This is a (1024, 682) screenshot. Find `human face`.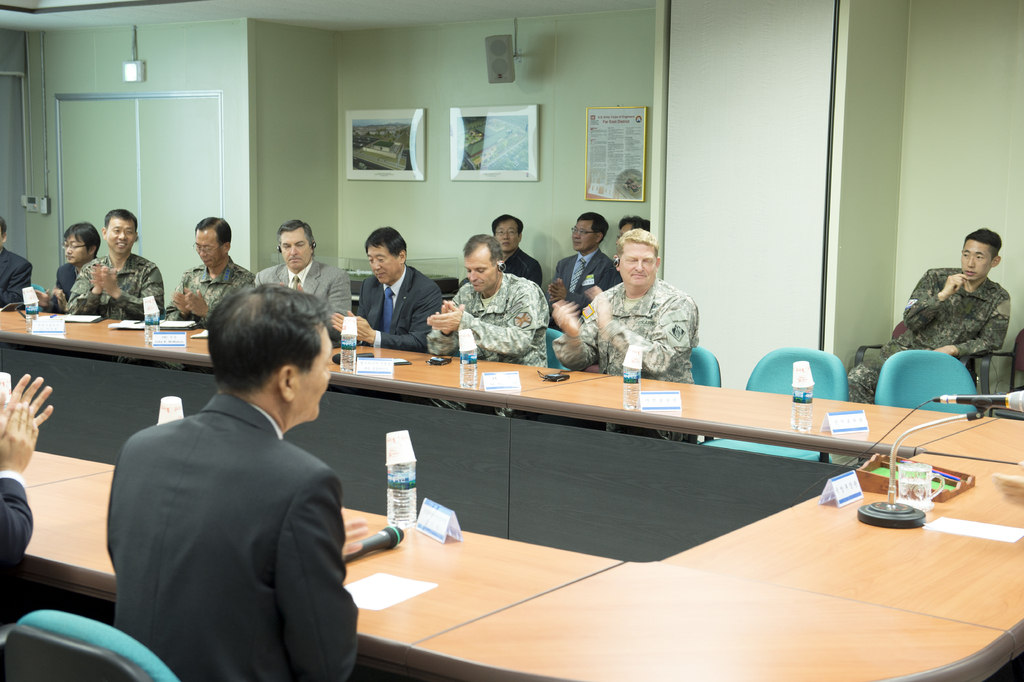
Bounding box: x1=959, y1=239, x2=994, y2=281.
